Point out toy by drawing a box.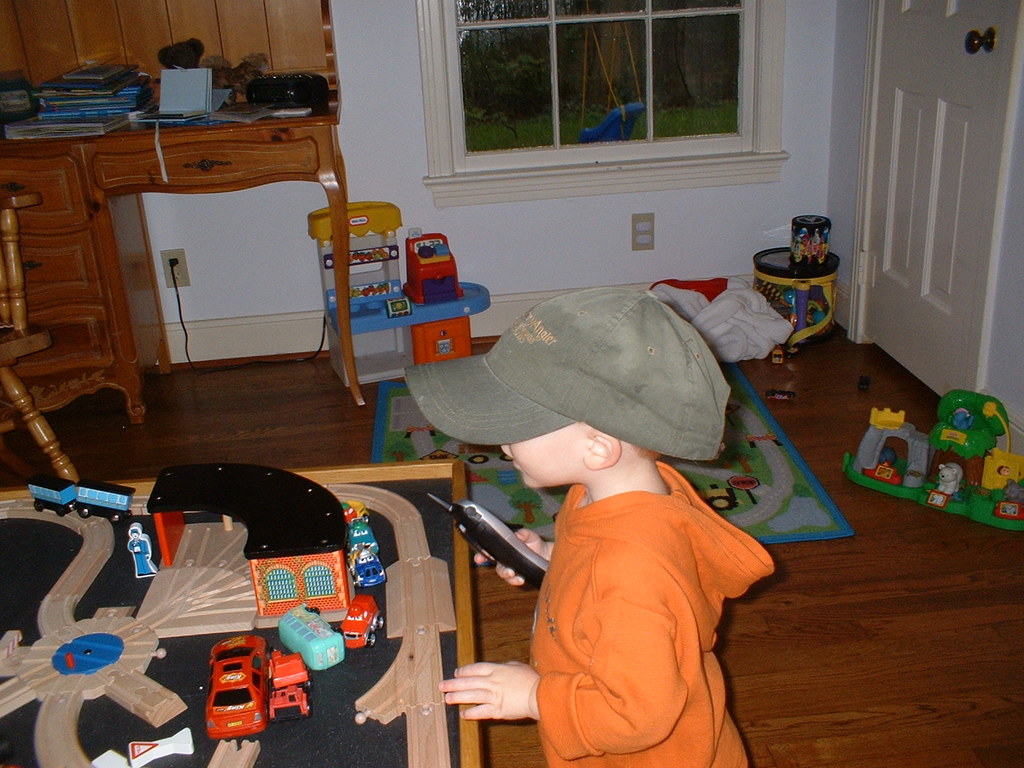
[28,478,79,516].
